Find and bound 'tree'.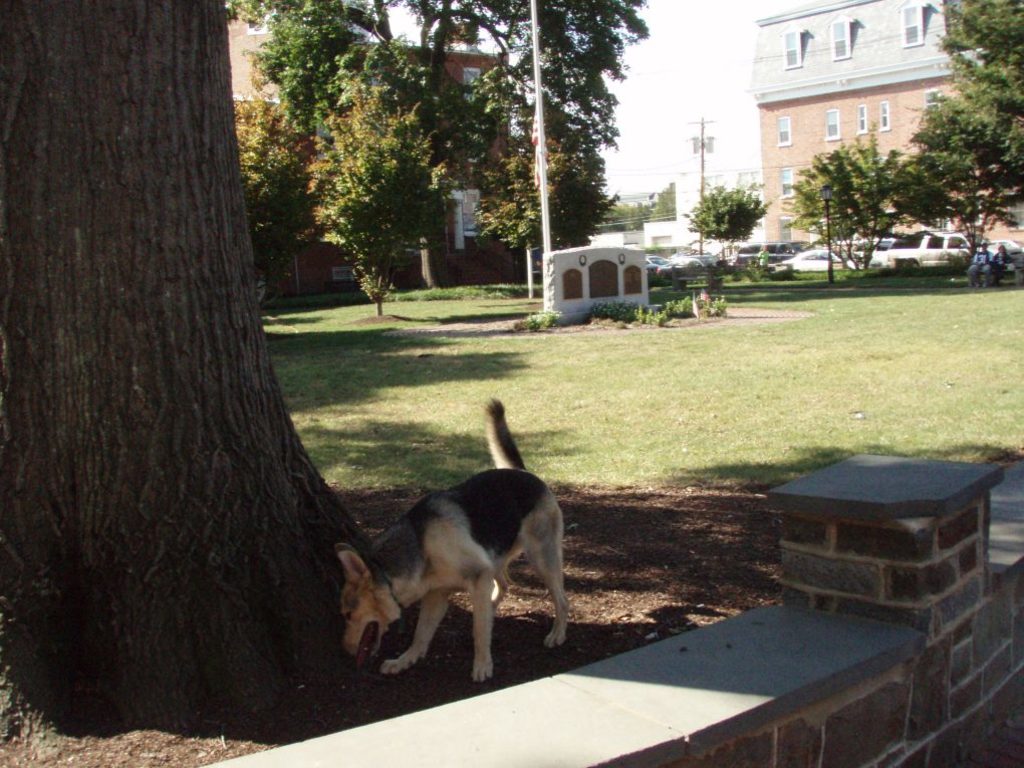
Bound: <bbox>783, 135, 904, 290</bbox>.
